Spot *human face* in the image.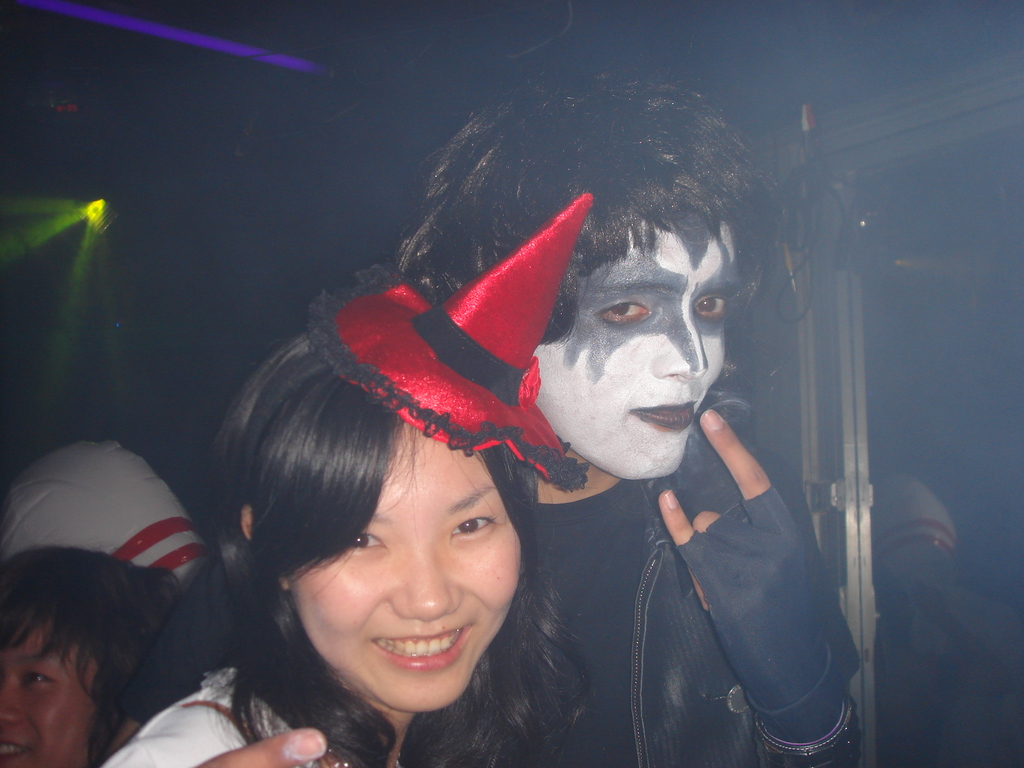
*human face* found at detection(538, 212, 745, 473).
